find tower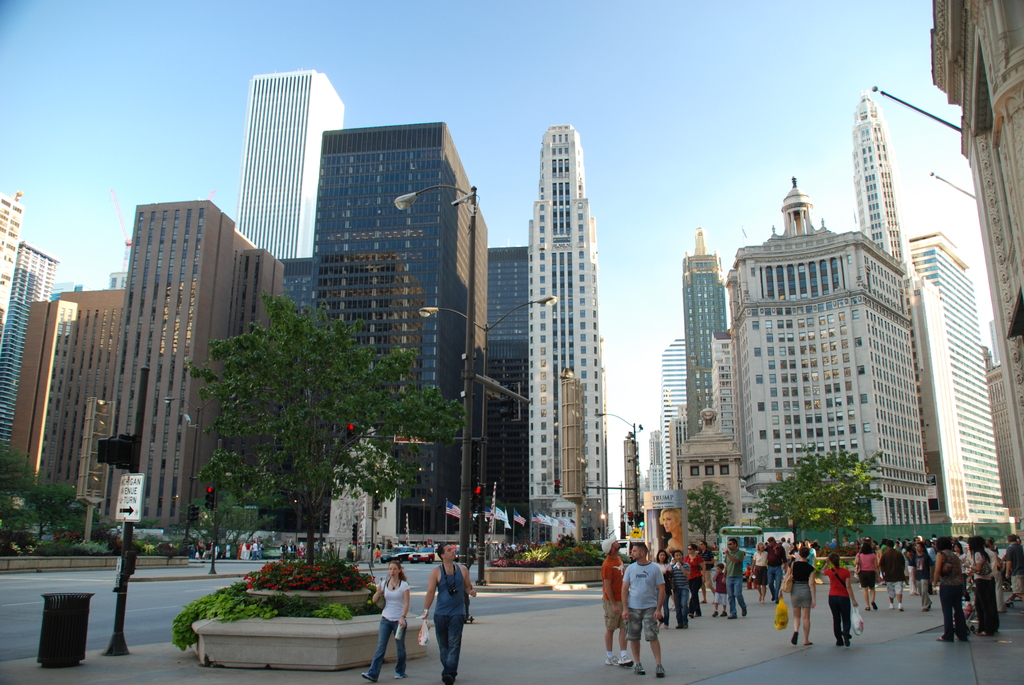
bbox(214, 48, 334, 254)
